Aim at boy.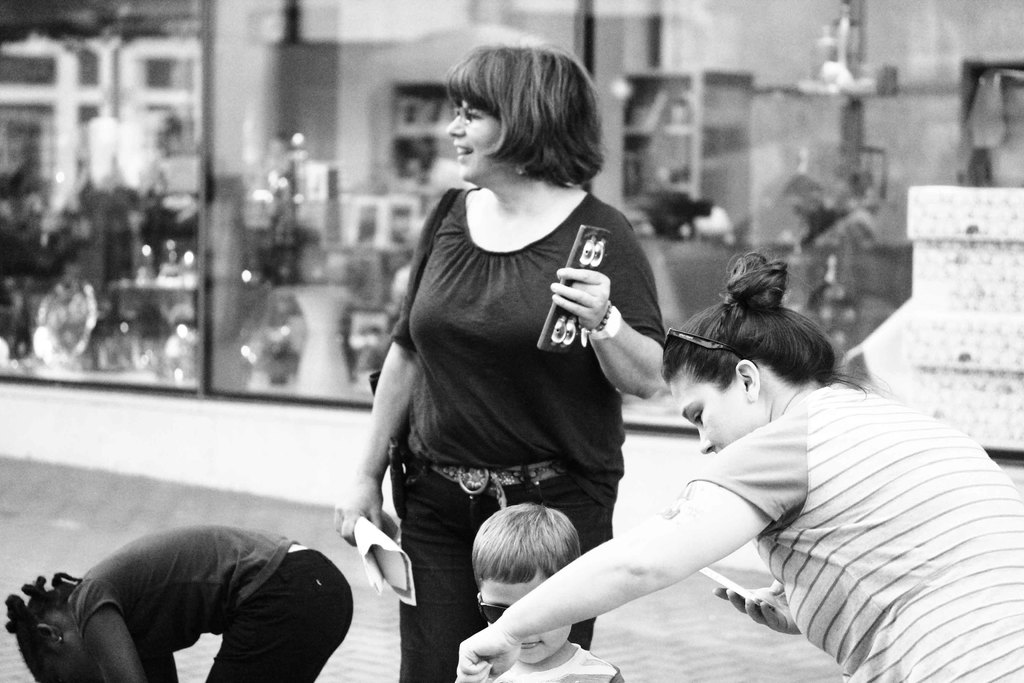
Aimed at [x1=469, y1=500, x2=623, y2=682].
